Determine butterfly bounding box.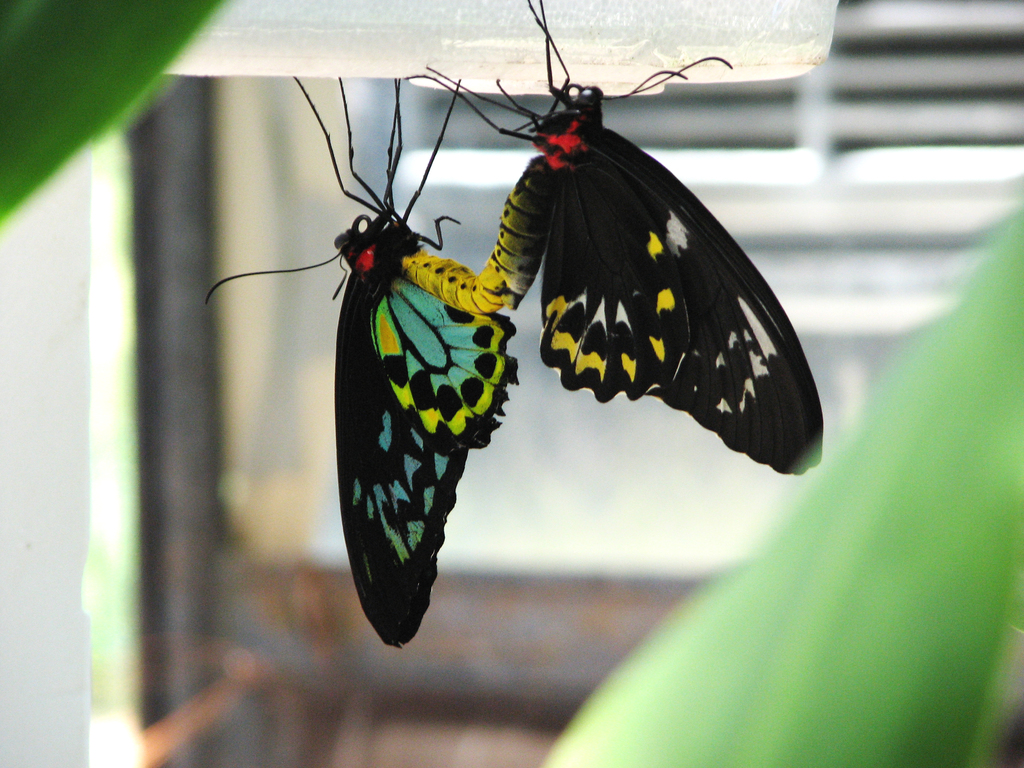
Determined: region(446, 7, 796, 510).
